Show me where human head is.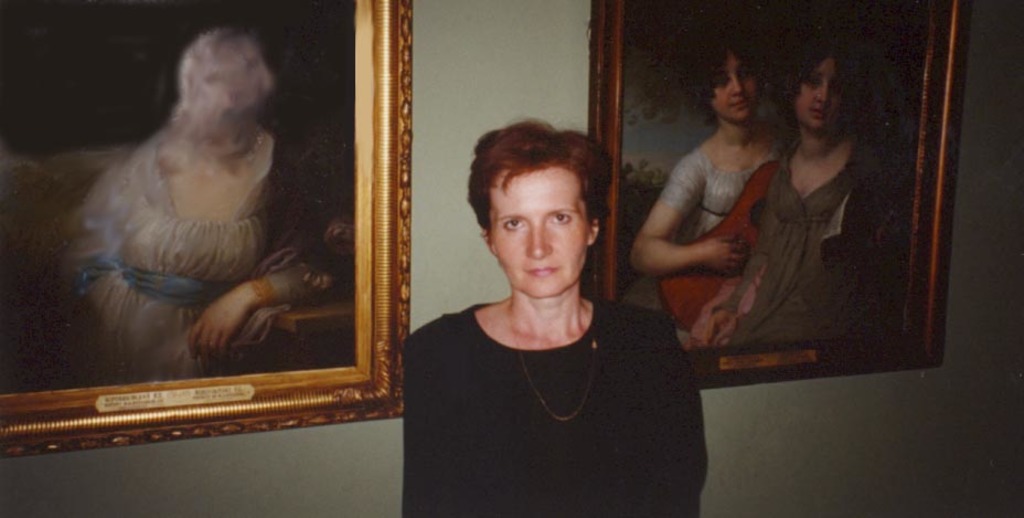
human head is at box(672, 17, 765, 127).
